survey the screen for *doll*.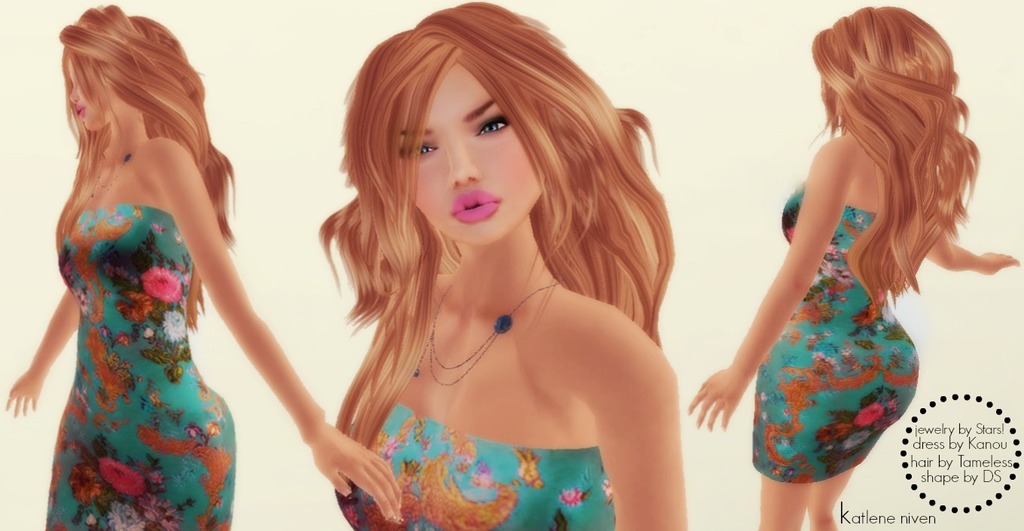
Survey found: region(304, 0, 719, 526).
